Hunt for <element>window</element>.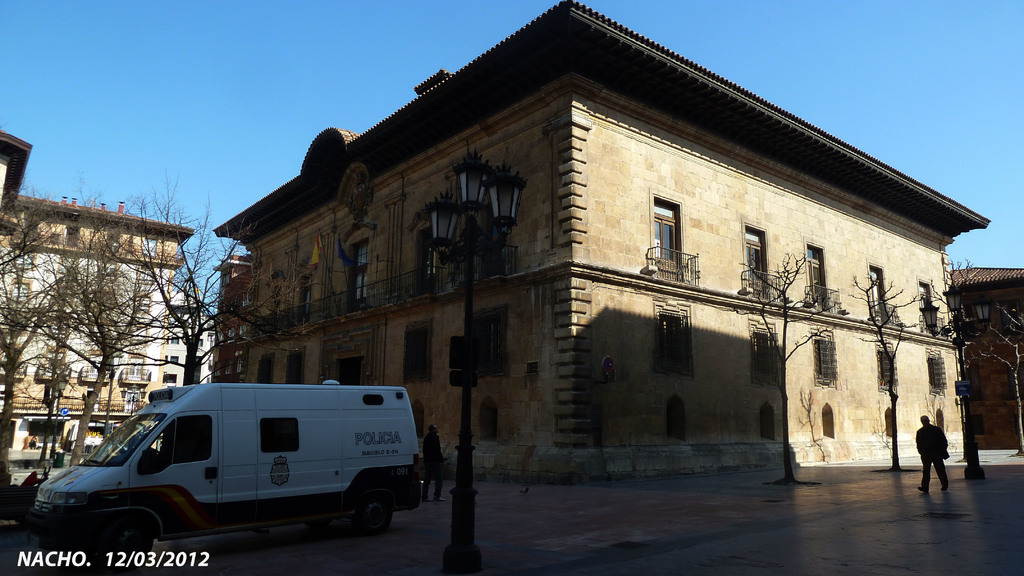
Hunted down at x1=339 y1=220 x2=373 y2=314.
